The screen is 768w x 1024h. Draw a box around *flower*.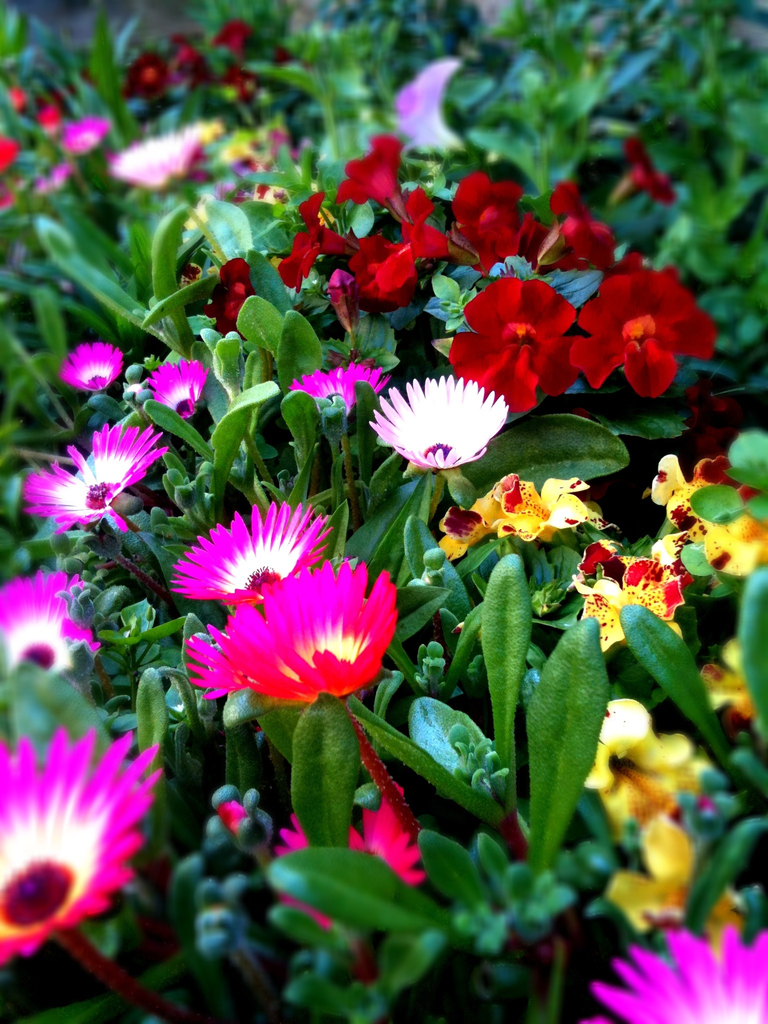
[445,273,583,413].
